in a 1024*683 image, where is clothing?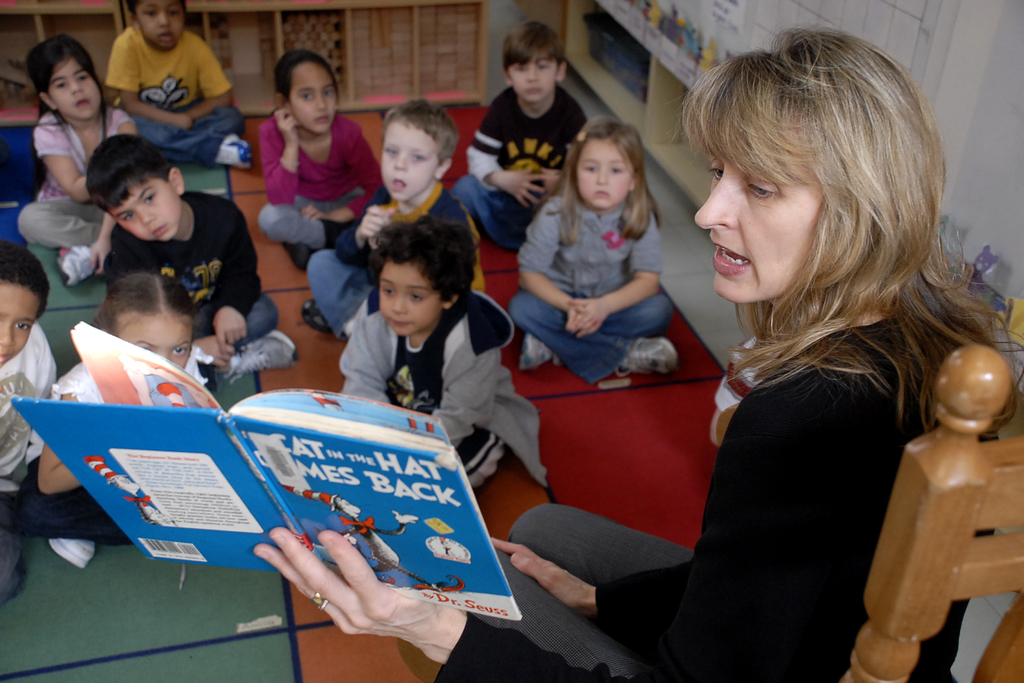
(63,360,239,563).
